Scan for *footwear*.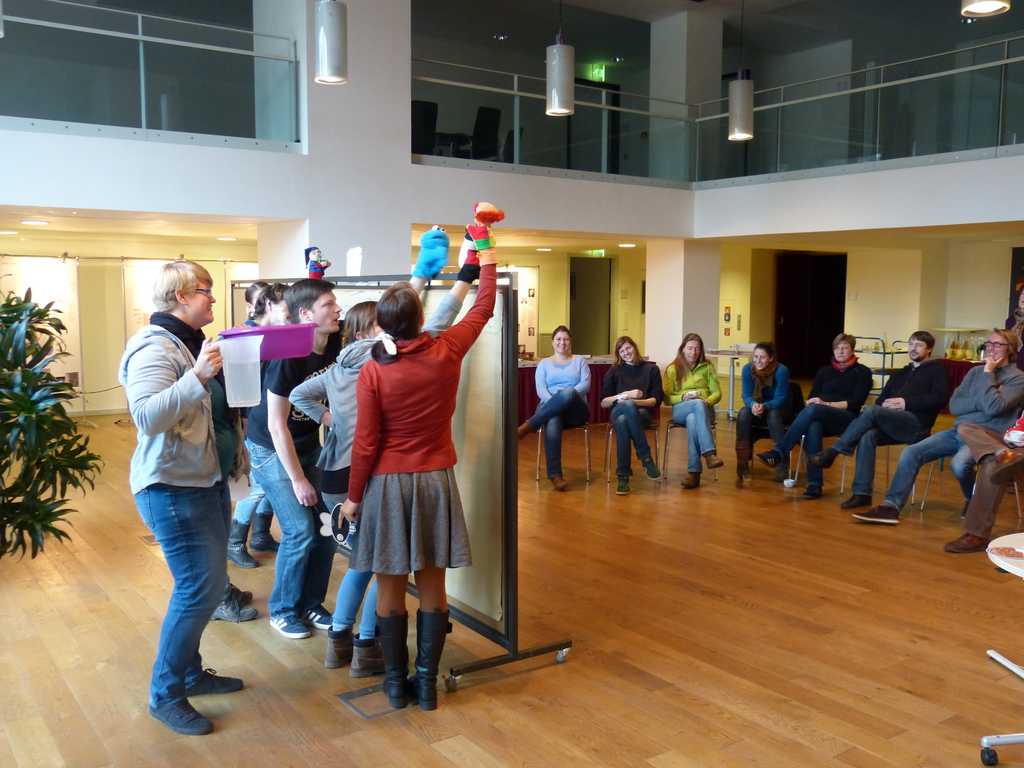
Scan result: locate(613, 477, 632, 496).
